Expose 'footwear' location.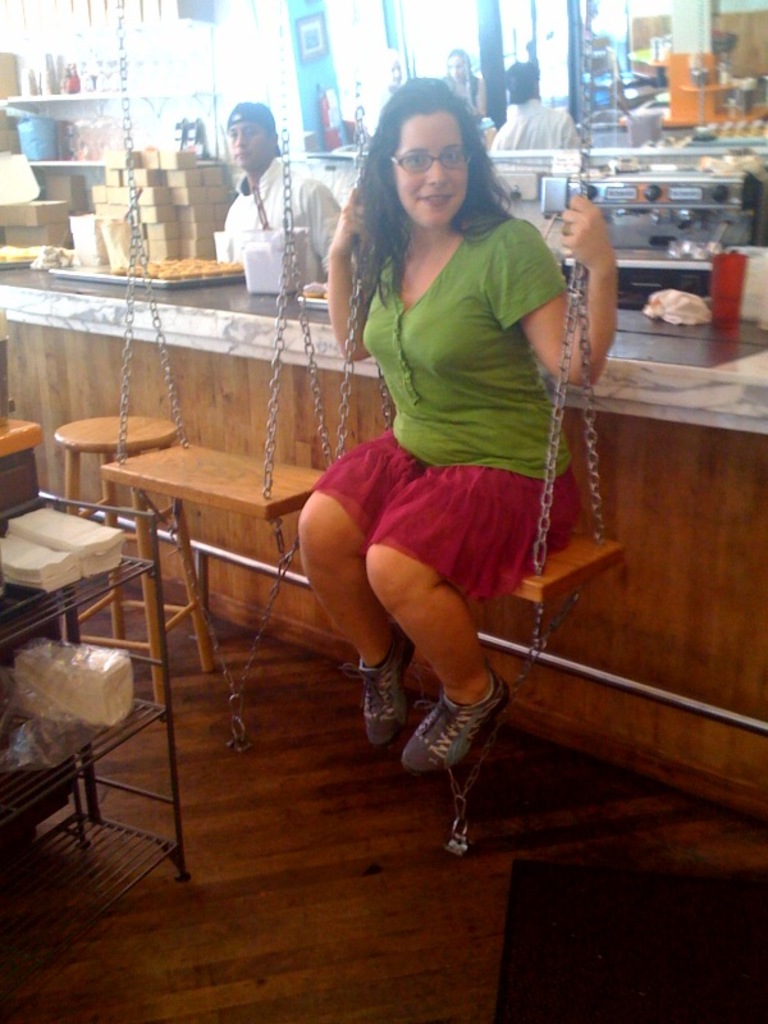
Exposed at bbox=(358, 634, 422, 753).
